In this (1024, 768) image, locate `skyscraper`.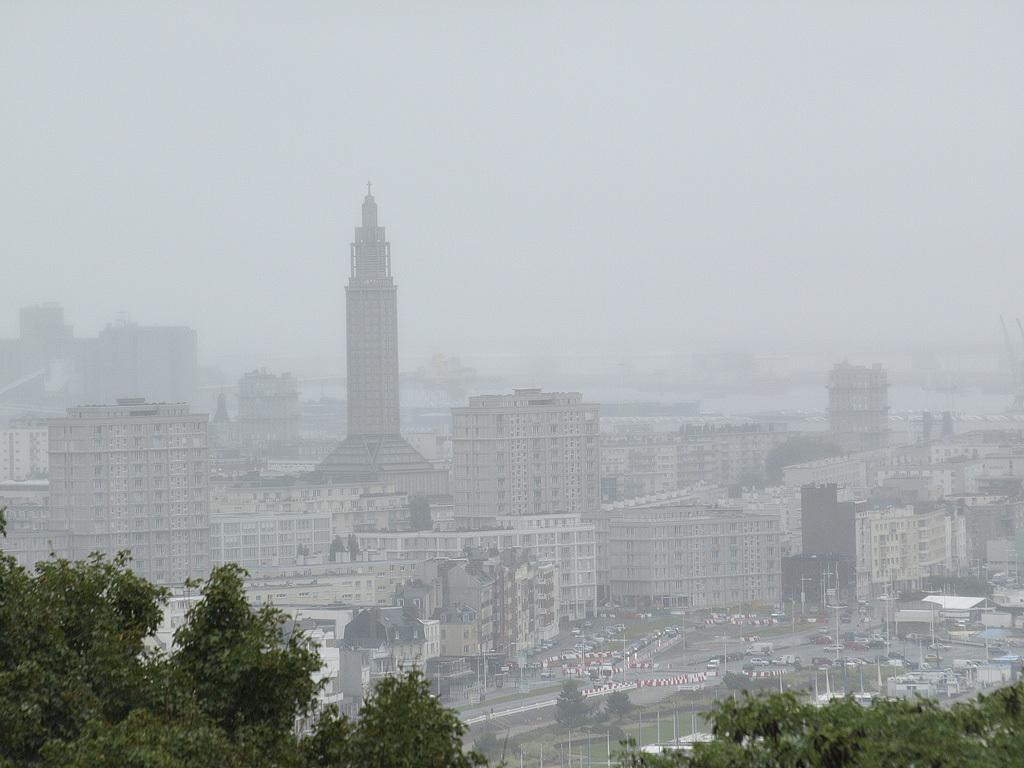
Bounding box: [827,359,897,449].
